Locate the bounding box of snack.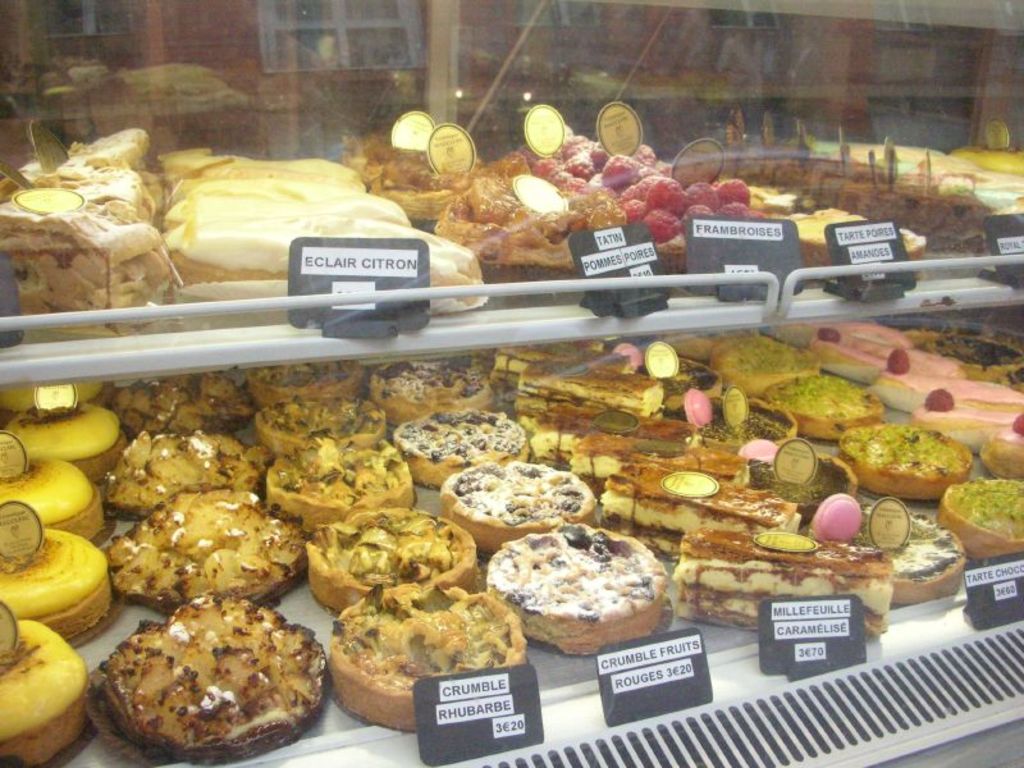
Bounding box: box(310, 590, 531, 724).
